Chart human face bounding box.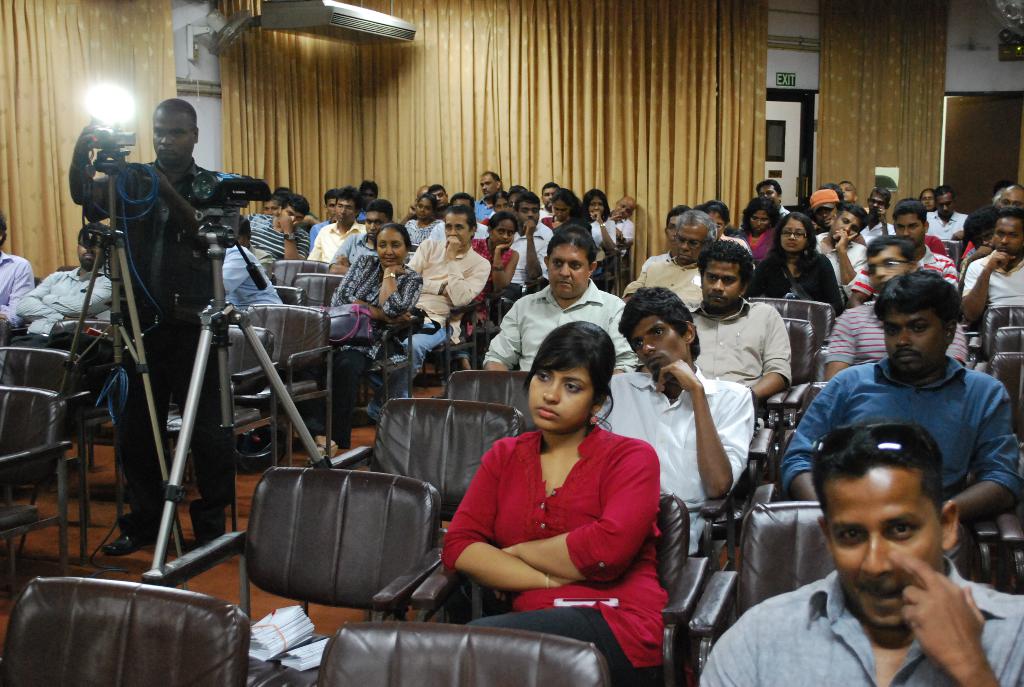
Charted: x1=488, y1=216, x2=516, y2=251.
